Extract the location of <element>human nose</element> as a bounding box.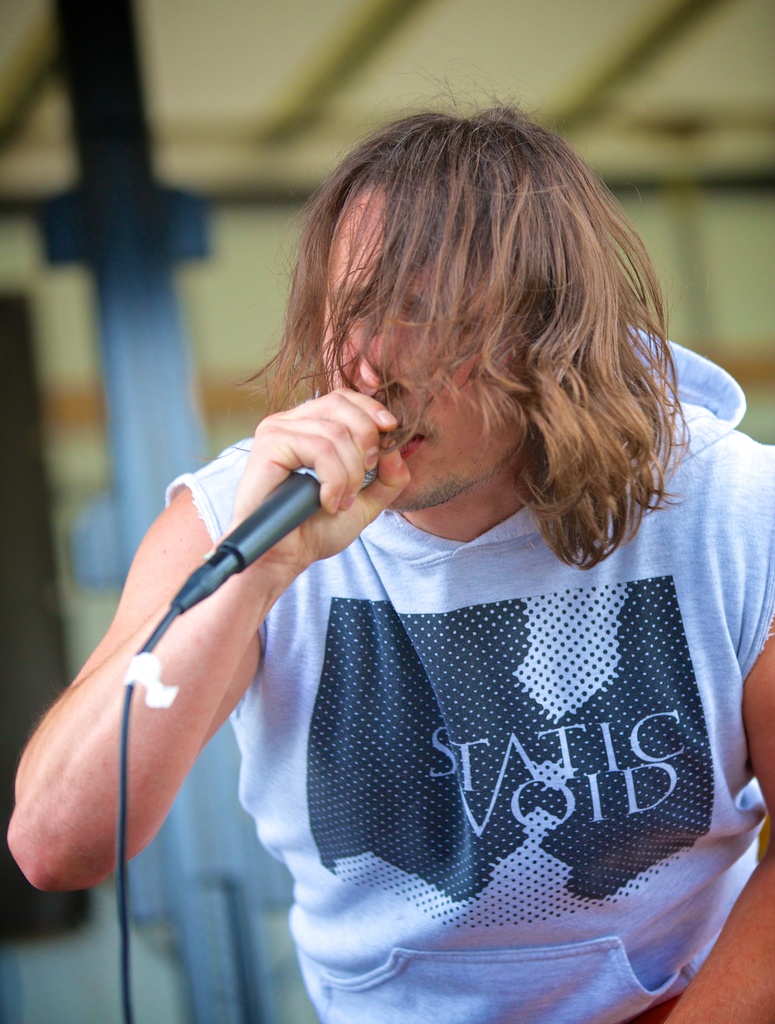
[361, 313, 415, 391].
